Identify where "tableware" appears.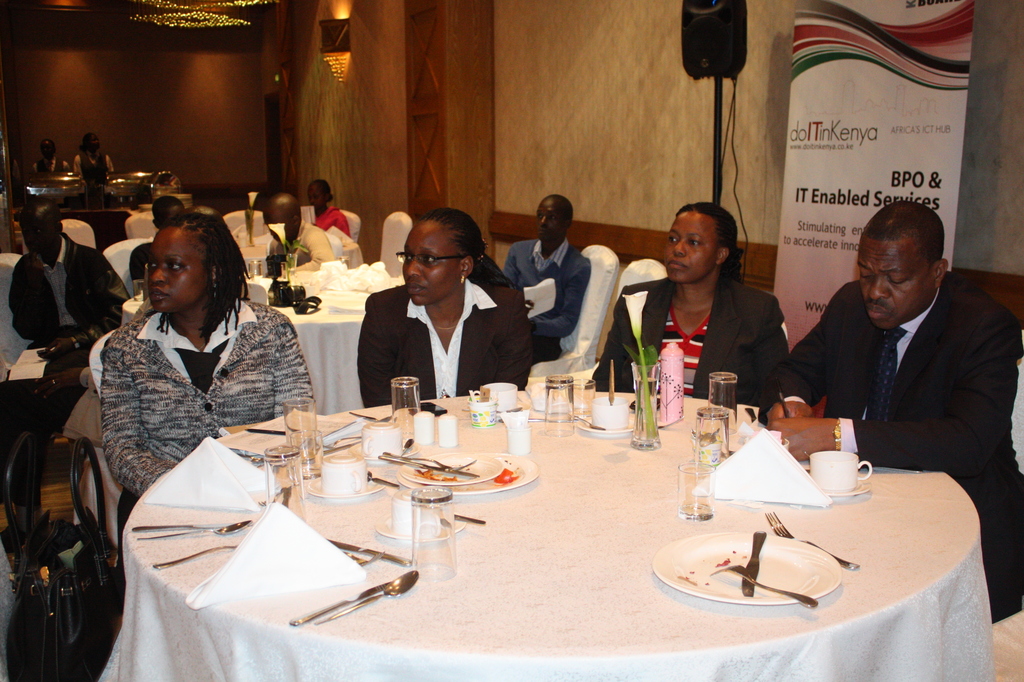
Appears at x1=304 y1=478 x2=379 y2=503.
